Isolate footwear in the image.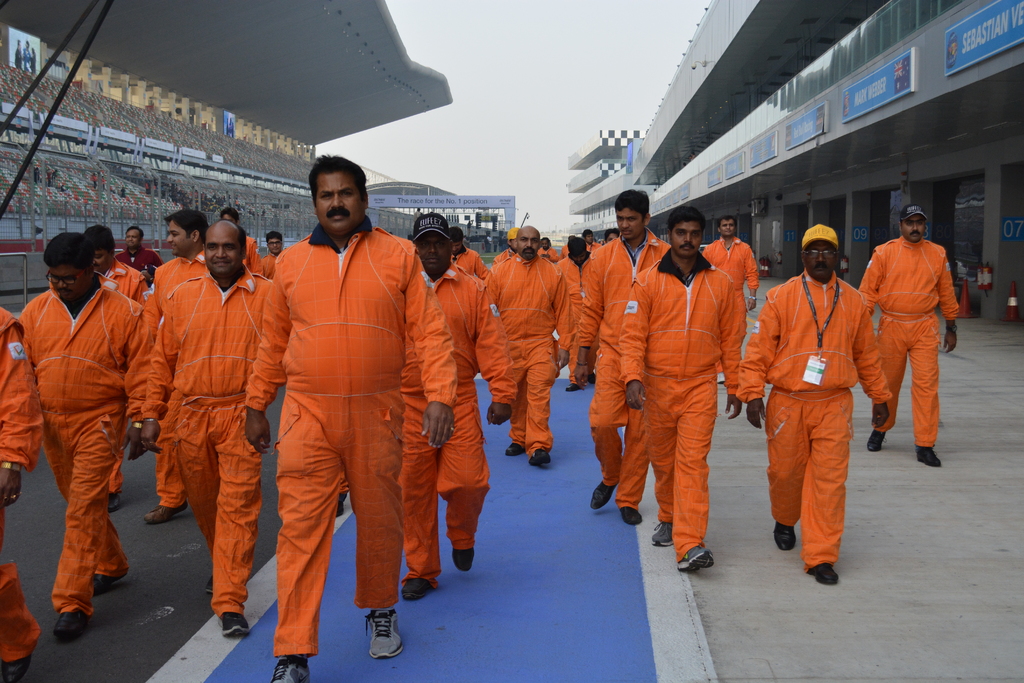
Isolated region: {"left": 504, "top": 444, "right": 527, "bottom": 458}.
